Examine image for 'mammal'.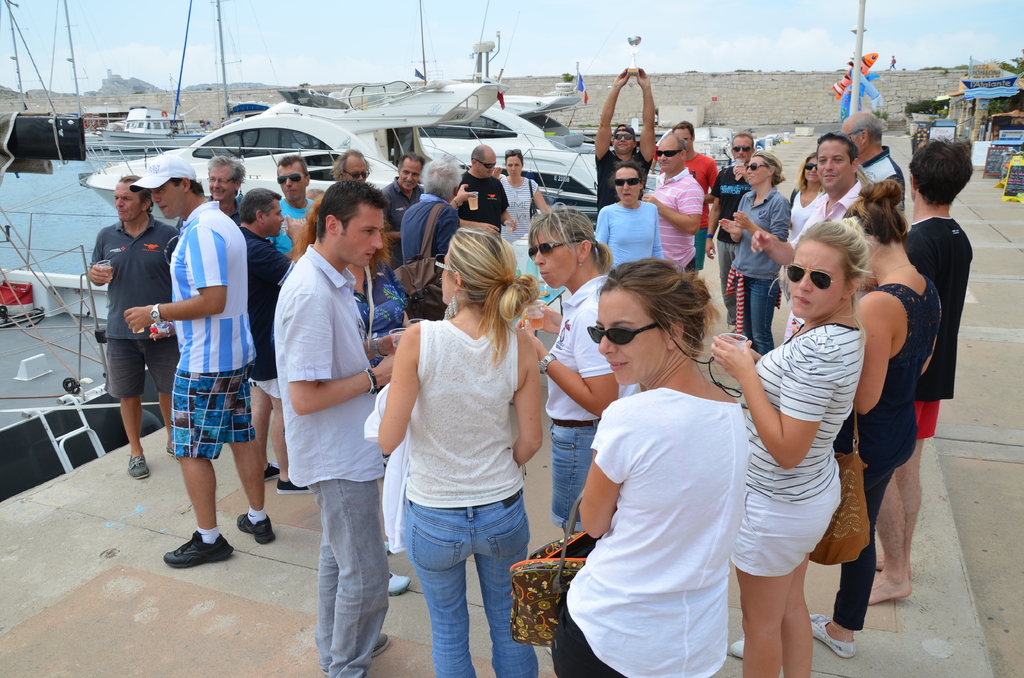
Examination result: box=[717, 147, 793, 407].
